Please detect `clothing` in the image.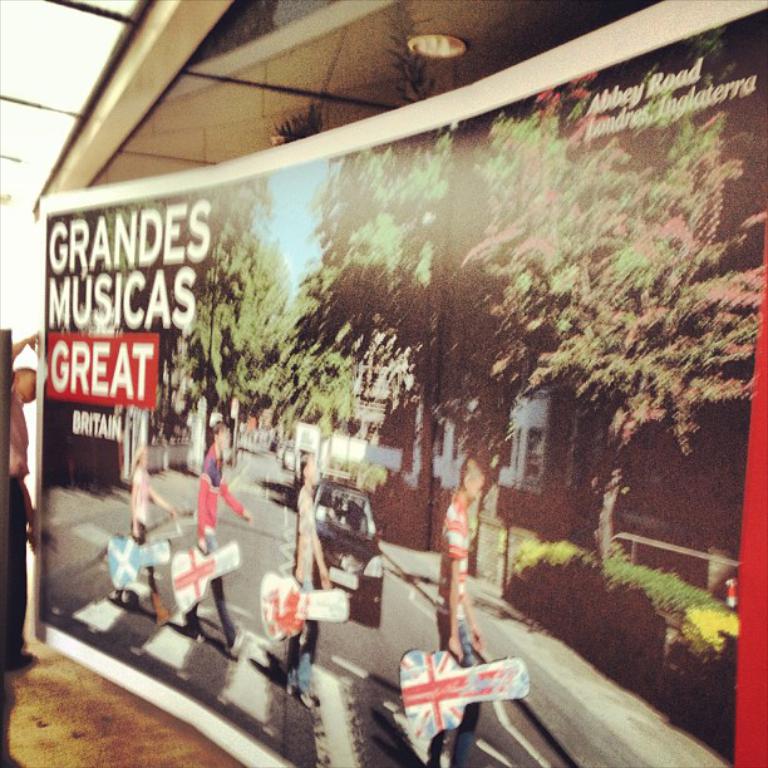
(left=179, top=448, right=246, bottom=635).
